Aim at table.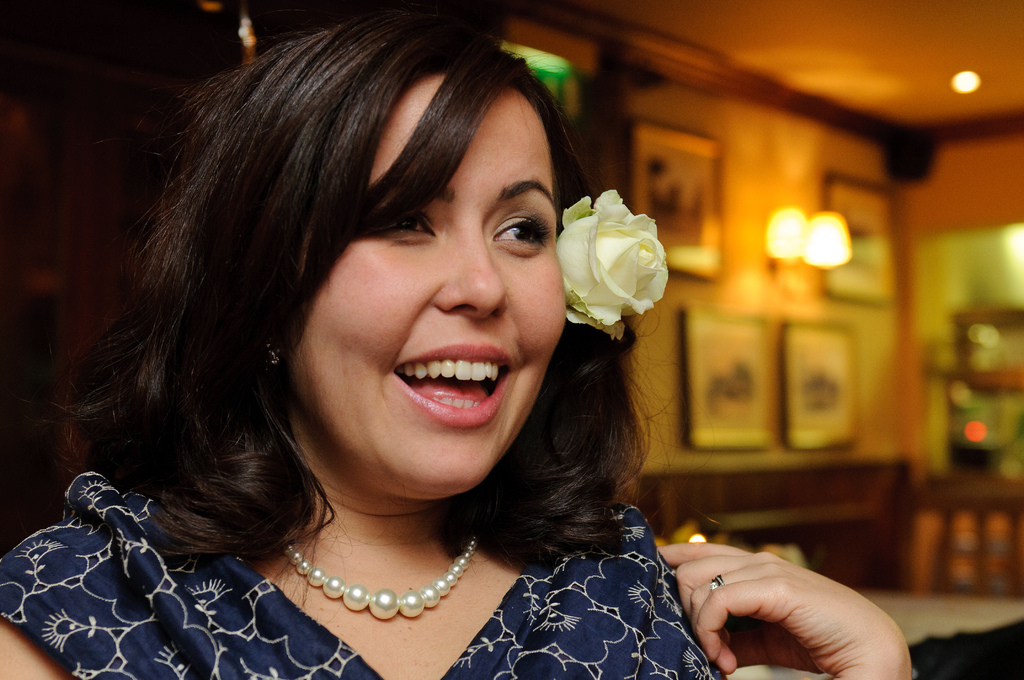
Aimed at pyautogui.locateOnScreen(886, 579, 1023, 679).
